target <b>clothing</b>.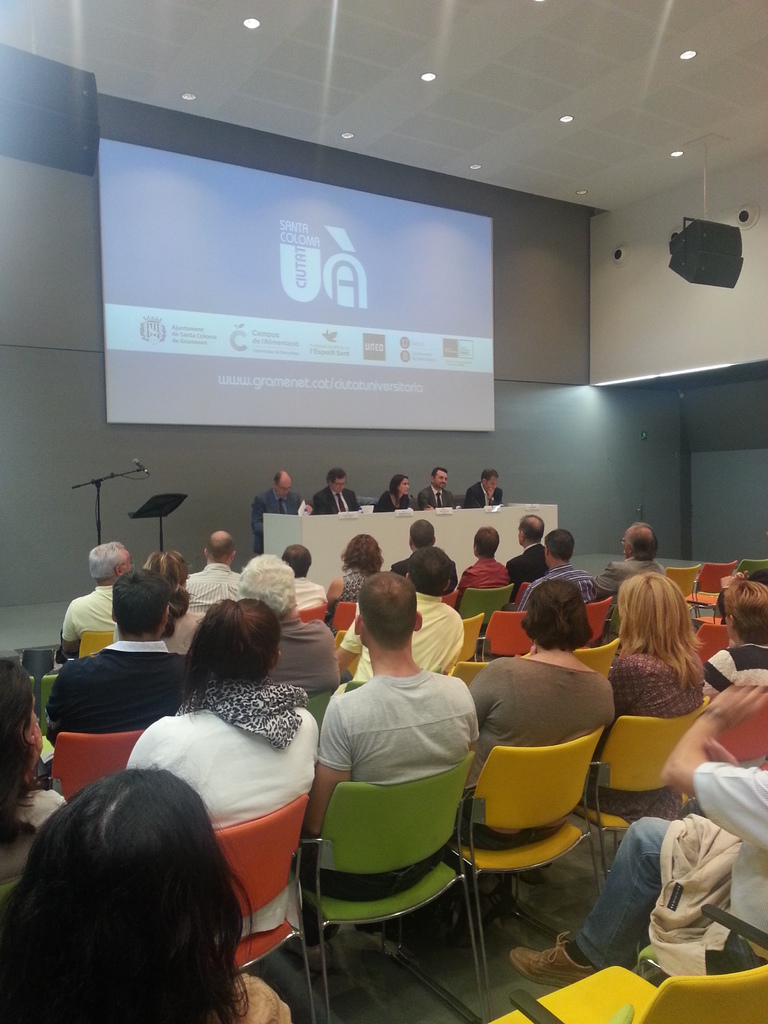
Target region: 465, 483, 503, 512.
